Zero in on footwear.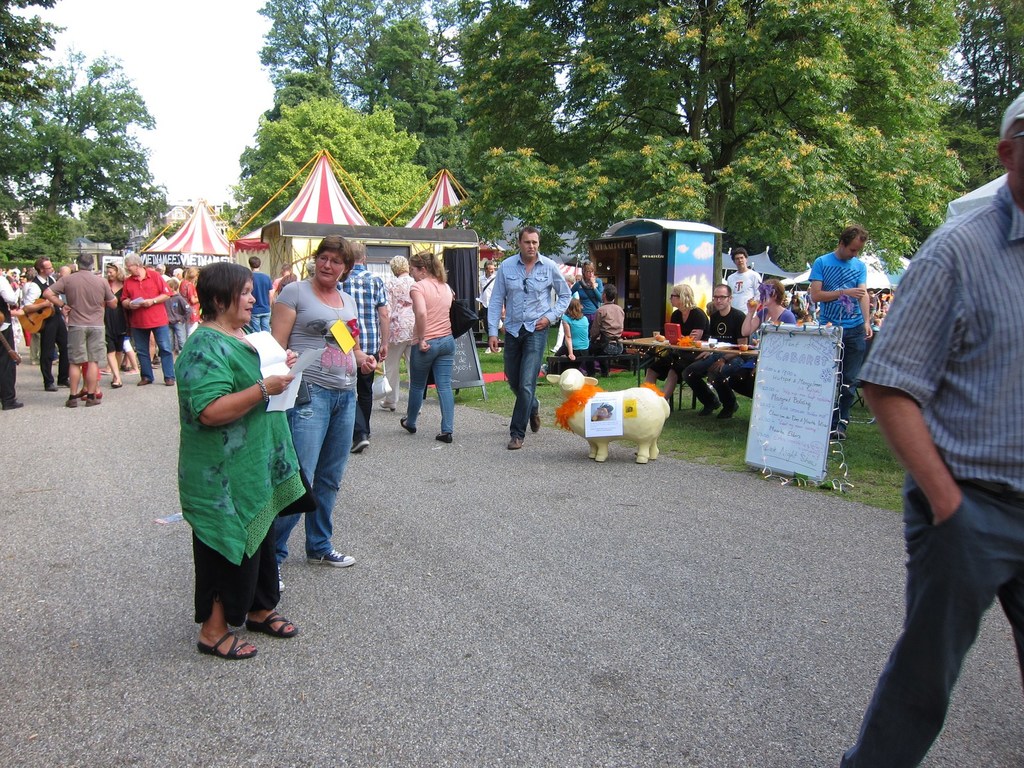
Zeroed in: (x1=95, y1=365, x2=109, y2=375).
